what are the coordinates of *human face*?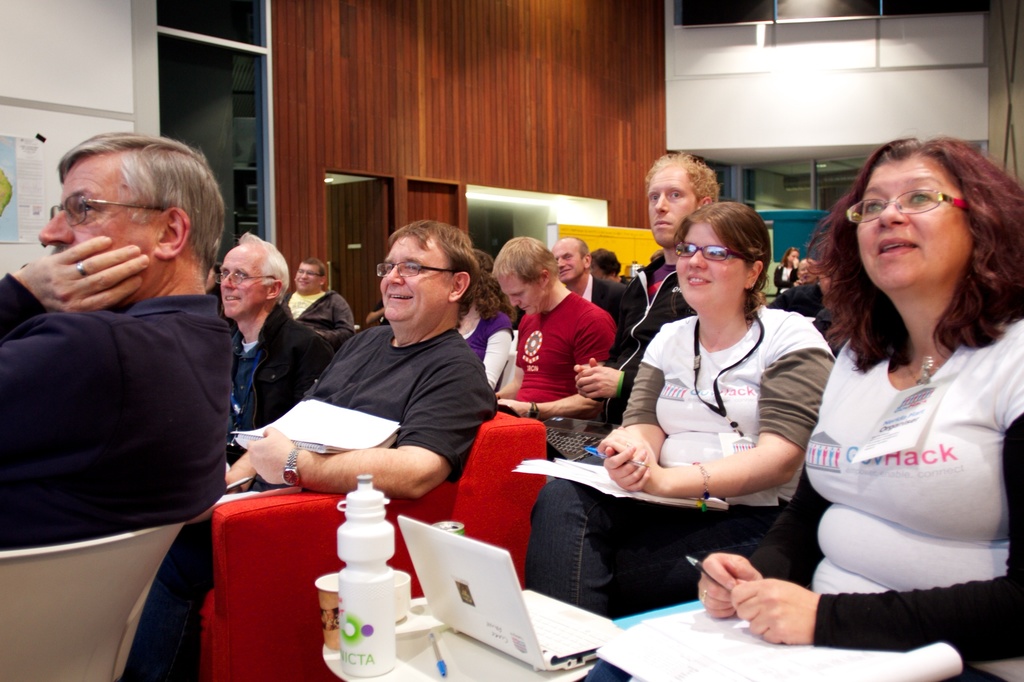
l=646, t=170, r=698, b=244.
